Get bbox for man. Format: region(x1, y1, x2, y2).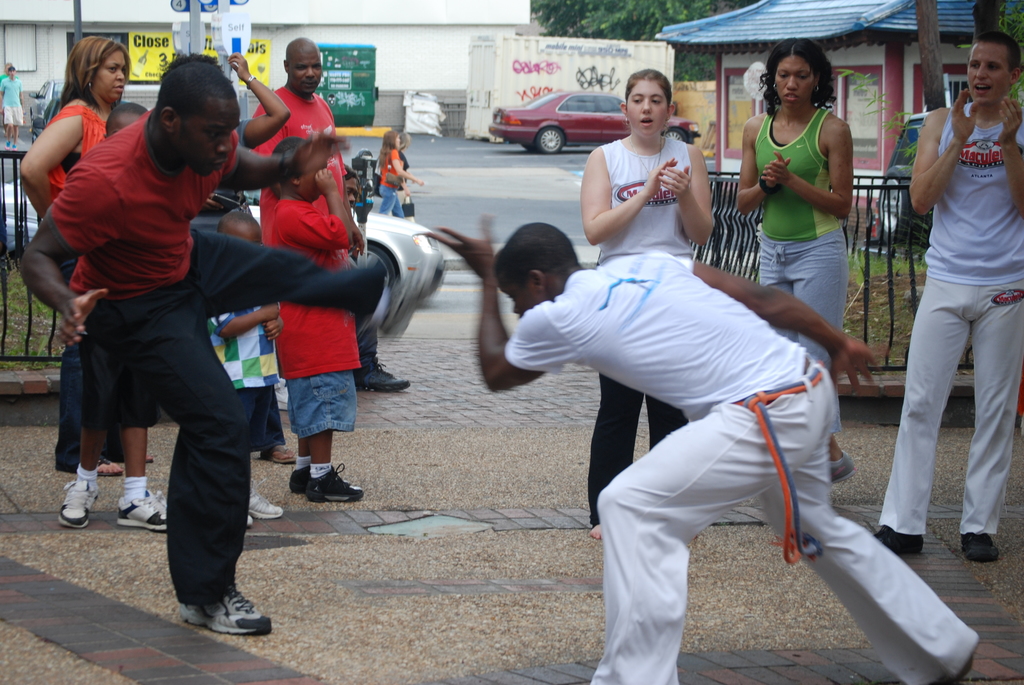
region(247, 32, 413, 391).
